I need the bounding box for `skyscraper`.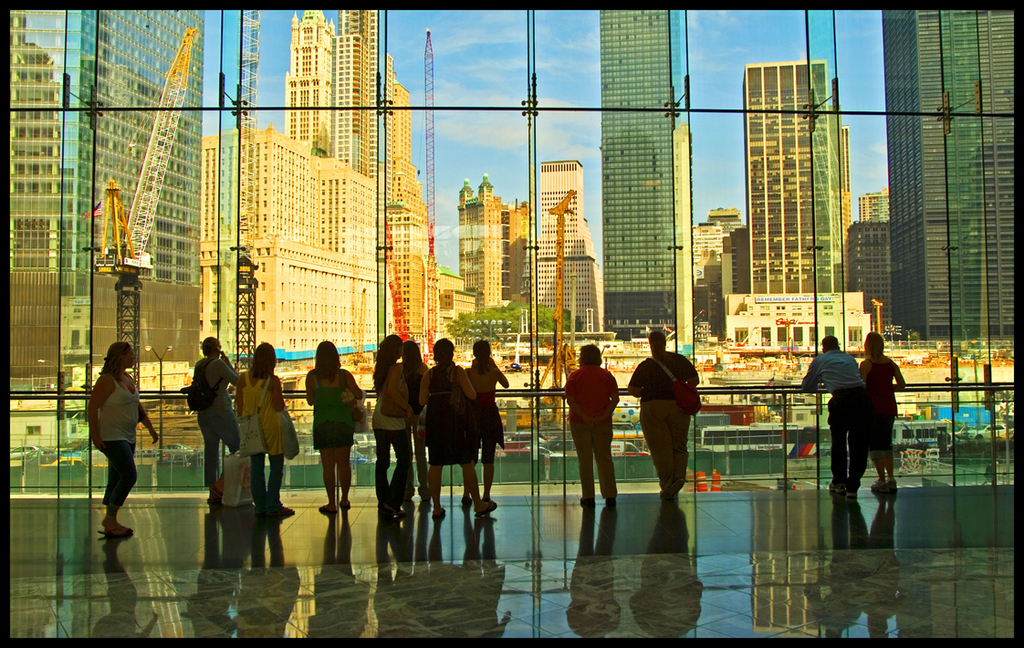
Here it is: <box>876,5,1017,348</box>.
